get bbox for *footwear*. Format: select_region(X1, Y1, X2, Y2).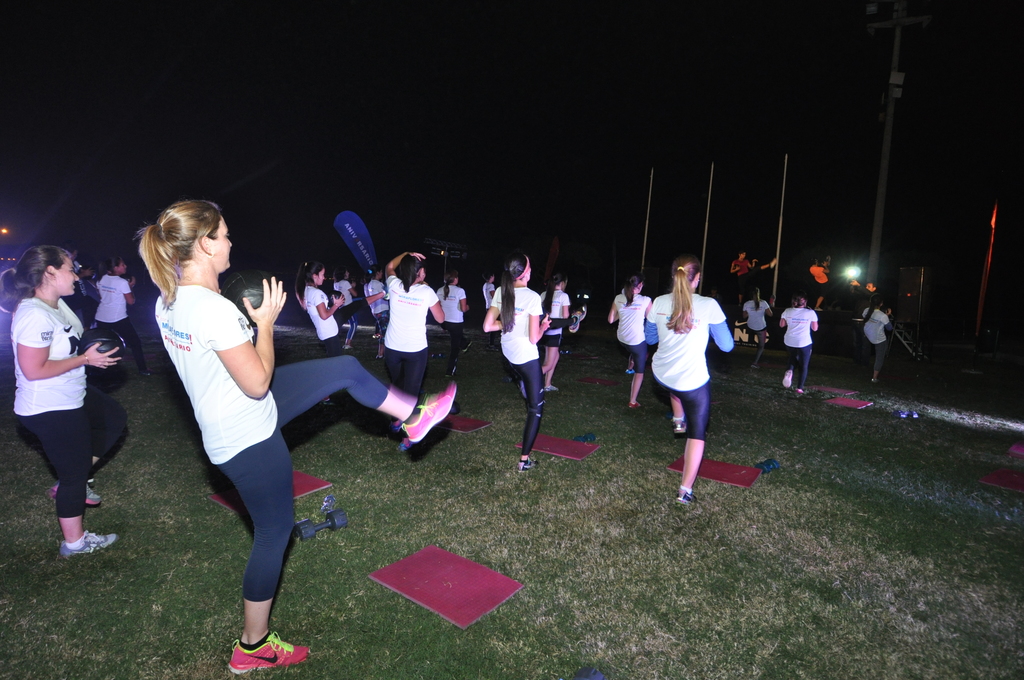
select_region(374, 355, 383, 360).
